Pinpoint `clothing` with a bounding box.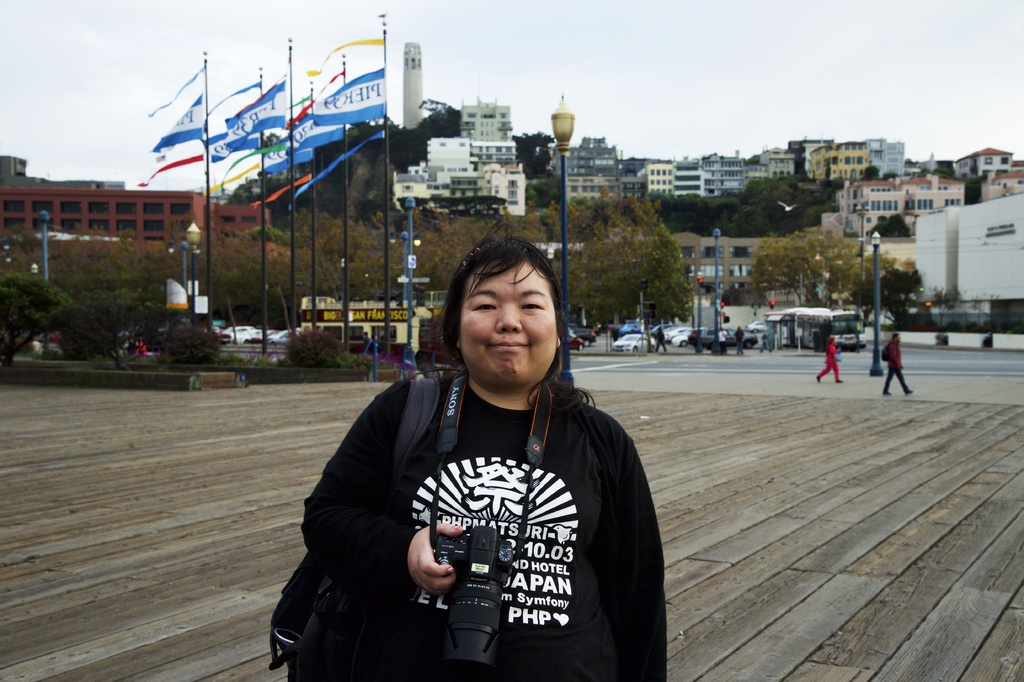
l=325, t=333, r=673, b=667.
